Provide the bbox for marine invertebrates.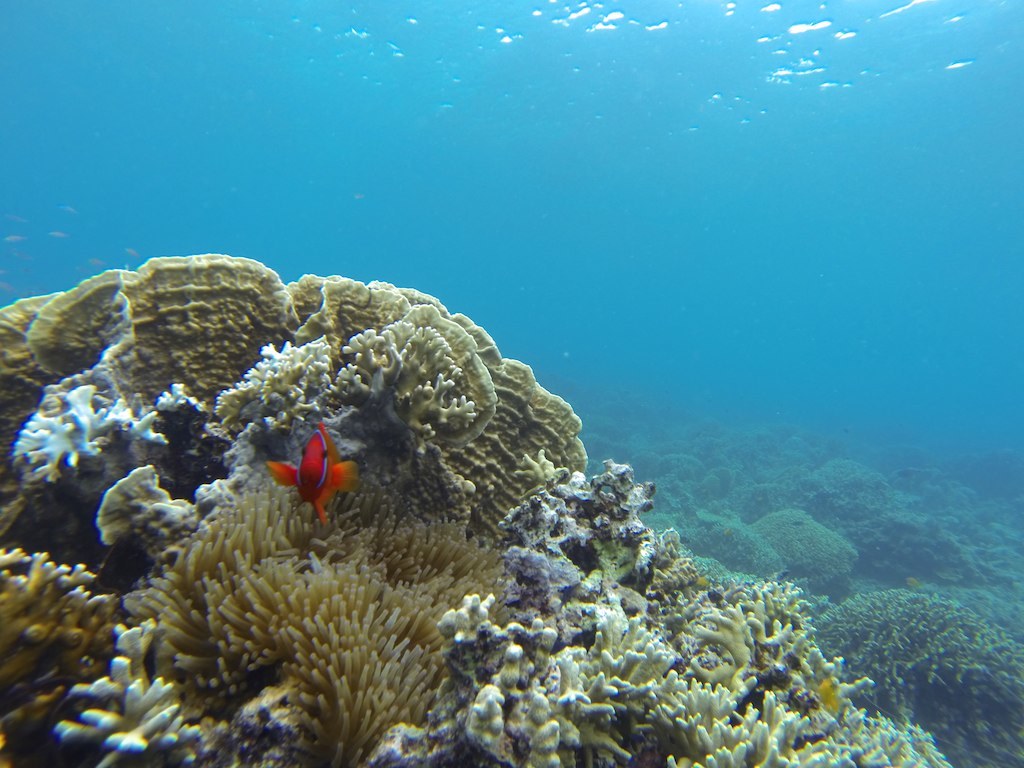
box(807, 576, 1023, 767).
